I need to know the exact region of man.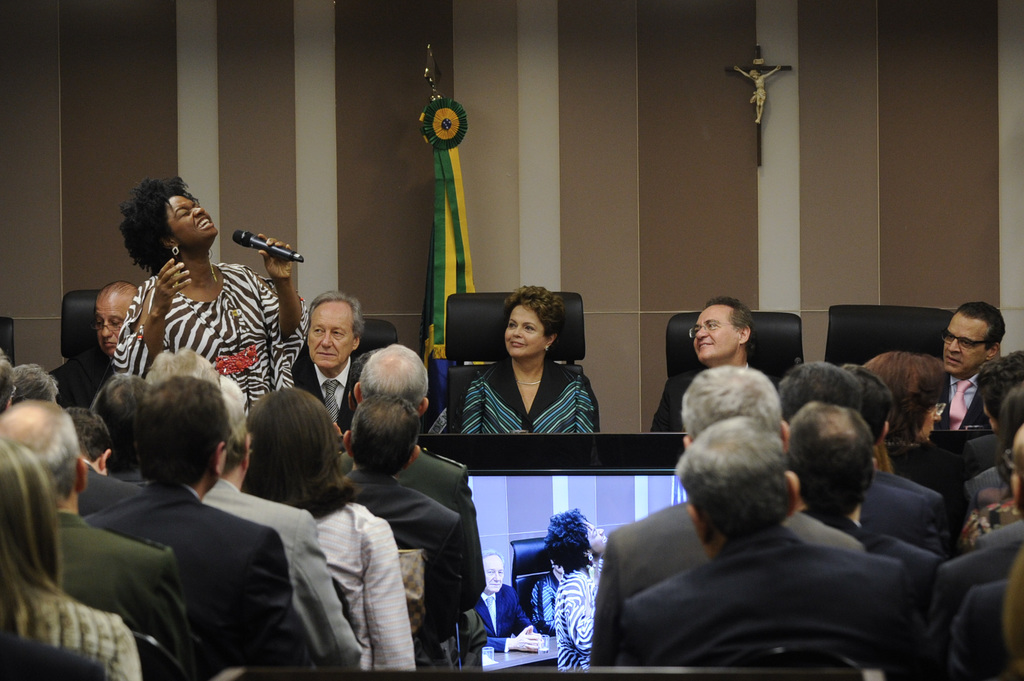
Region: (left=281, top=292, right=374, bottom=440).
